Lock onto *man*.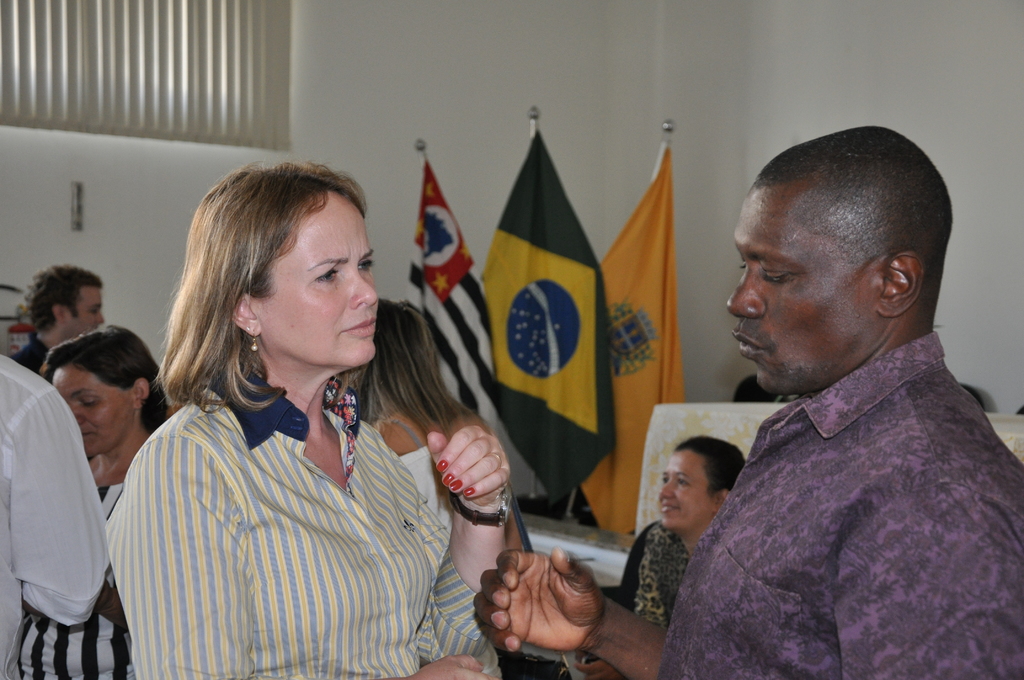
Locked: (474,124,1023,679).
